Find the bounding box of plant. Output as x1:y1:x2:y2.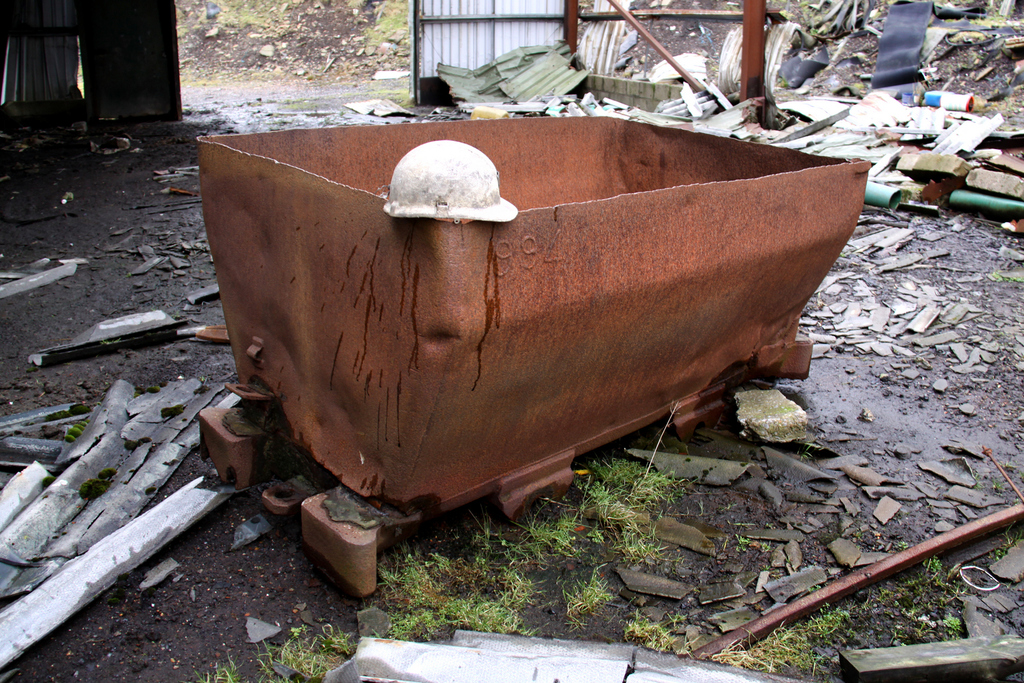
737:533:751:551.
